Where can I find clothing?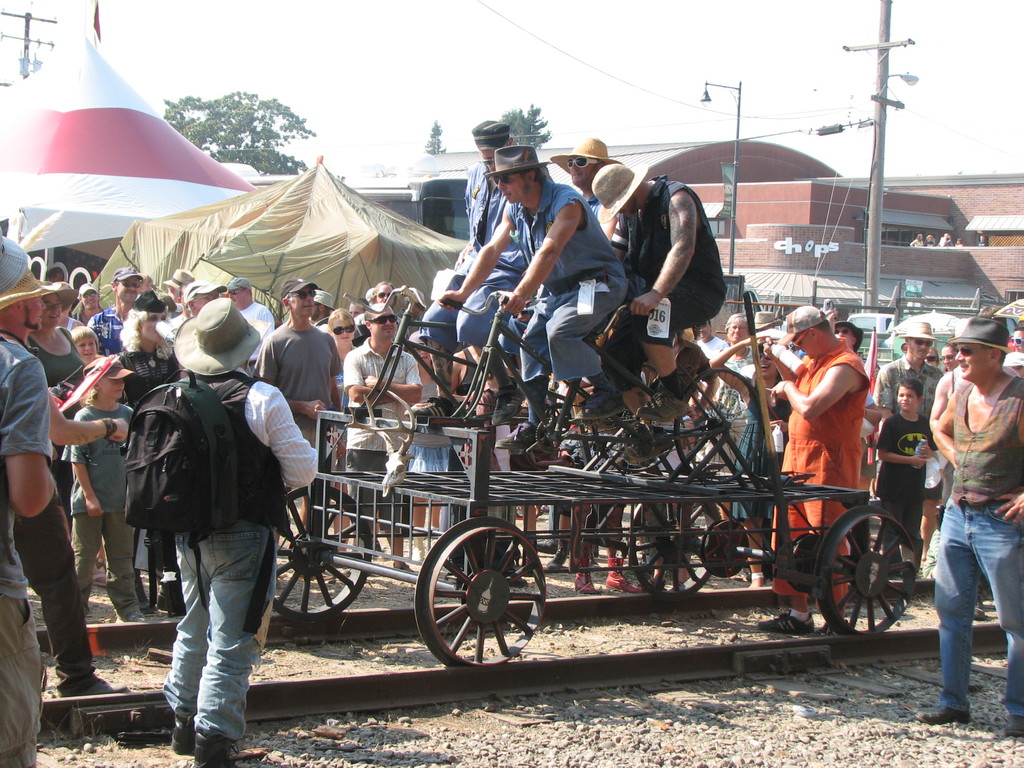
You can find it at BBox(115, 338, 184, 406).
